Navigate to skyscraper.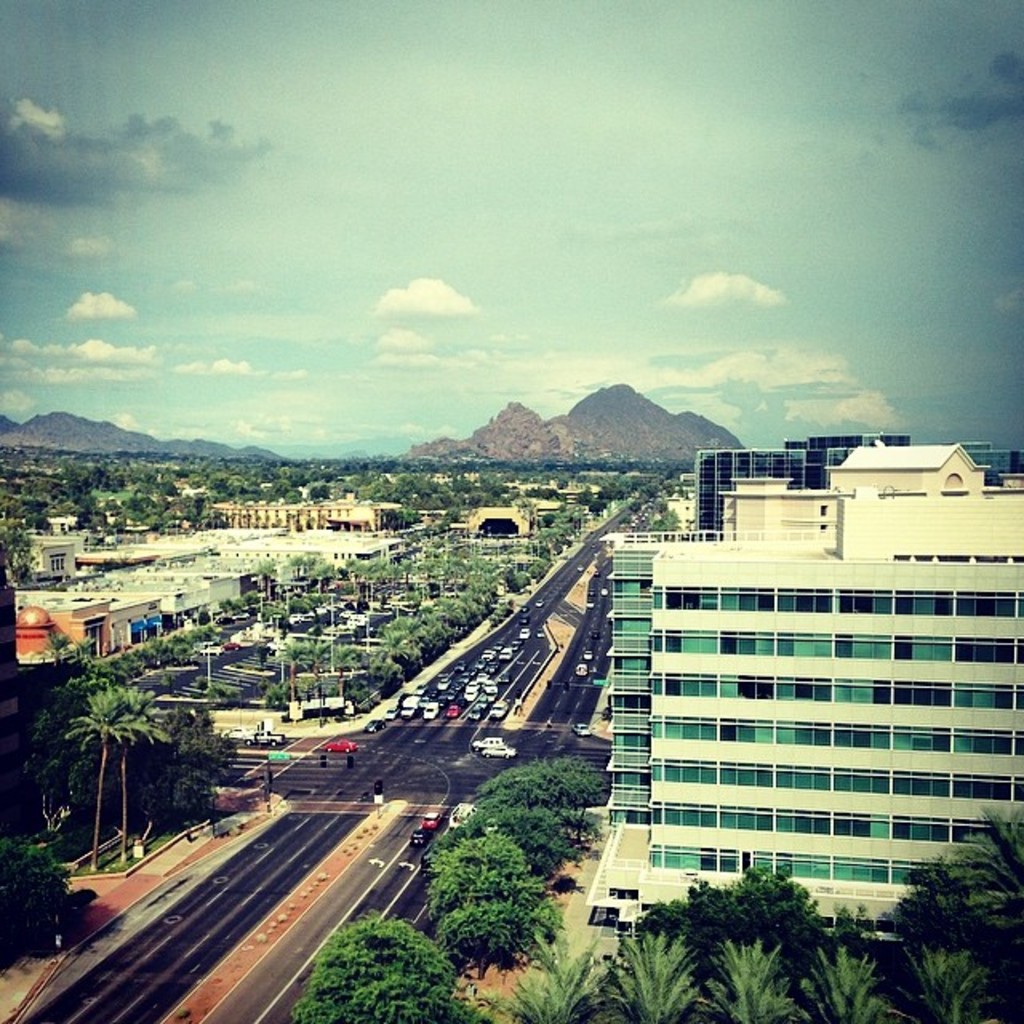
Navigation target: Rect(586, 453, 1014, 954).
